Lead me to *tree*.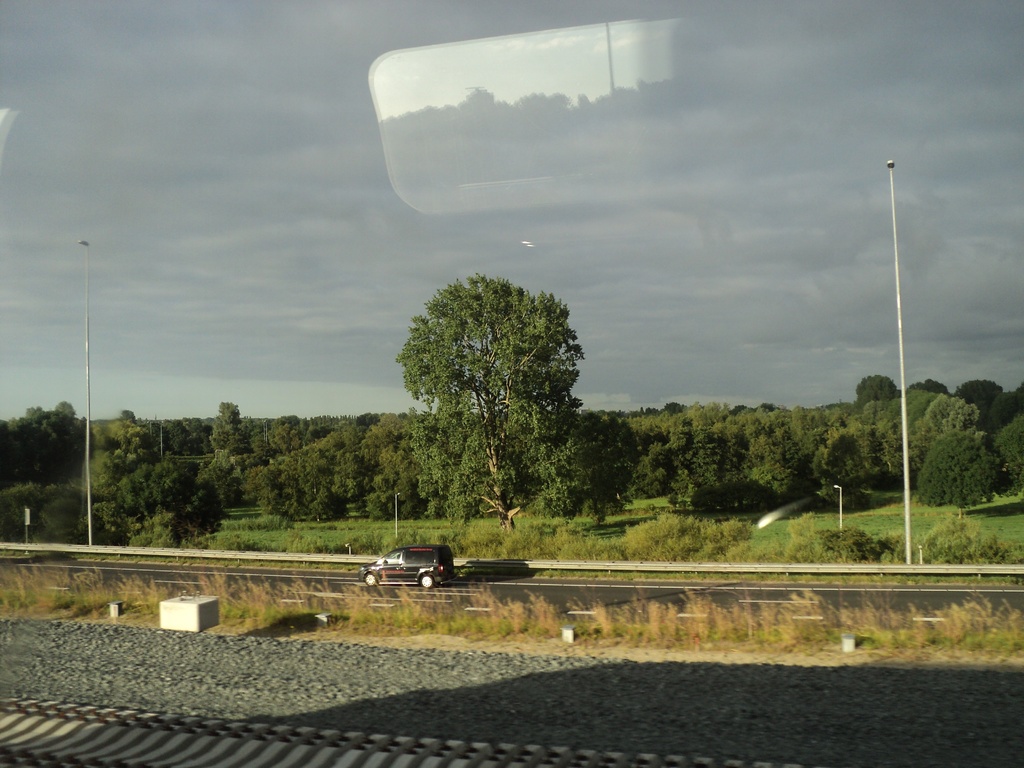
Lead to box(262, 410, 321, 441).
